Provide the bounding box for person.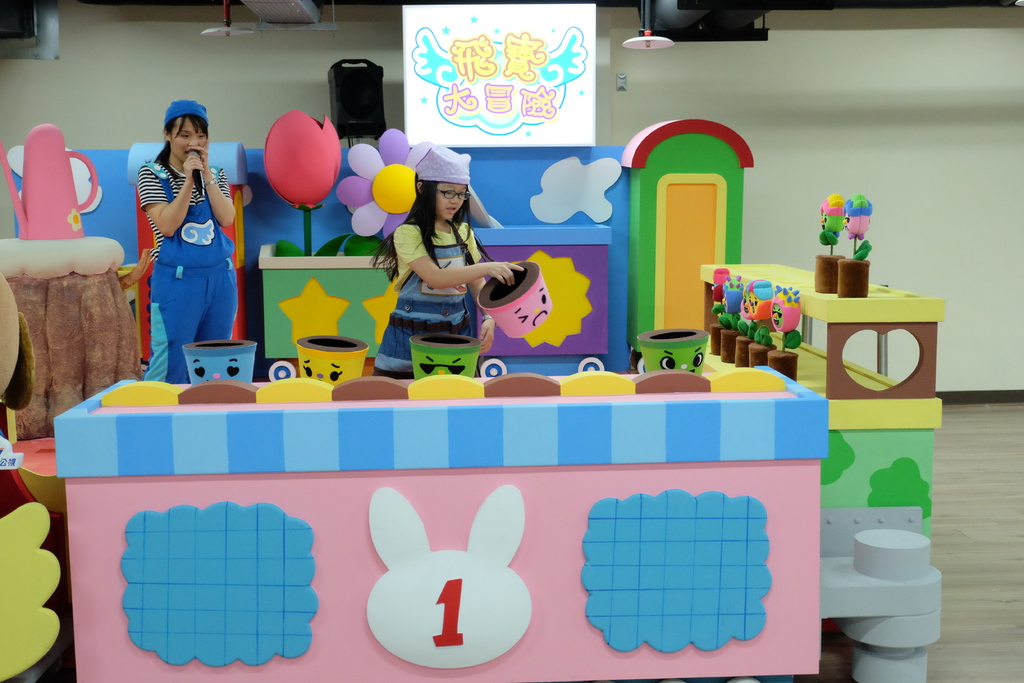
368, 145, 527, 381.
